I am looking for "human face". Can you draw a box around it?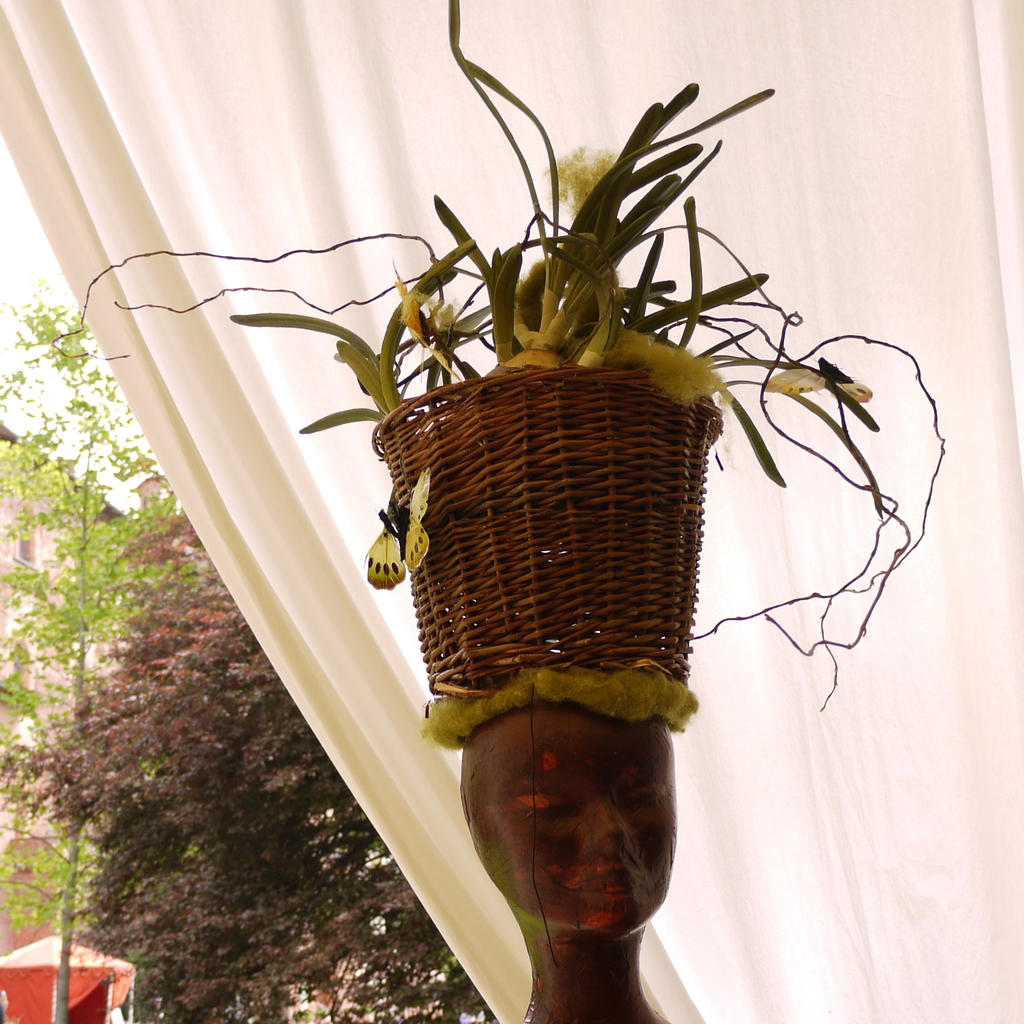
Sure, the bounding box is l=470, t=708, r=679, b=934.
